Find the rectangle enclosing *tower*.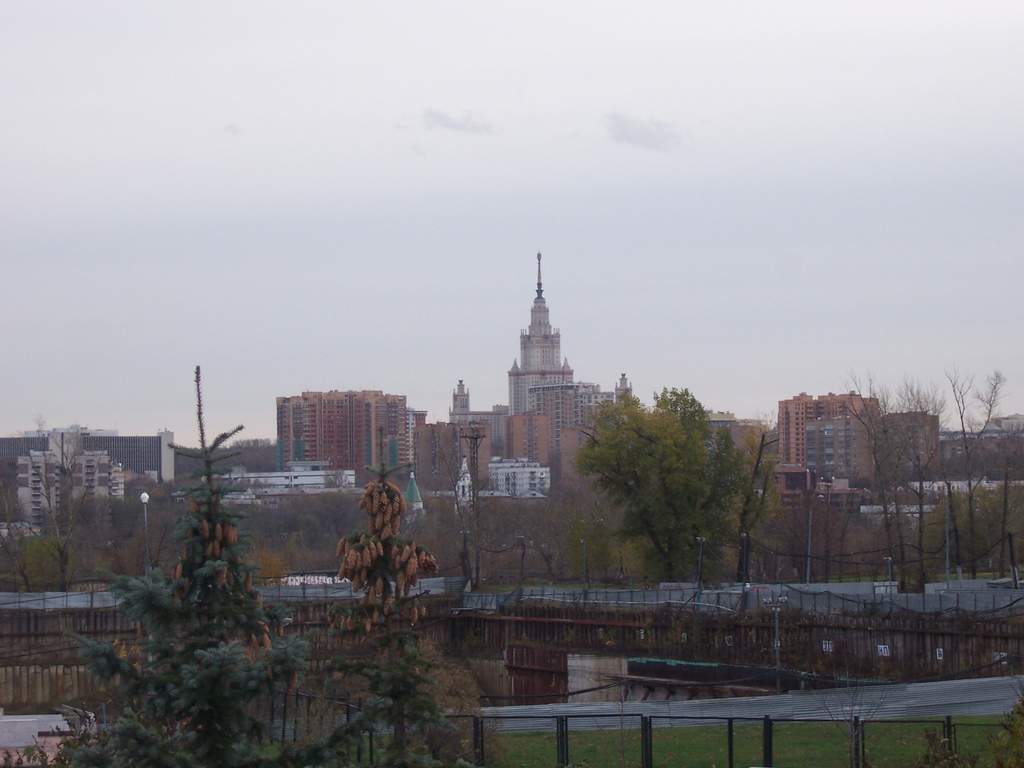
select_region(449, 251, 637, 453).
